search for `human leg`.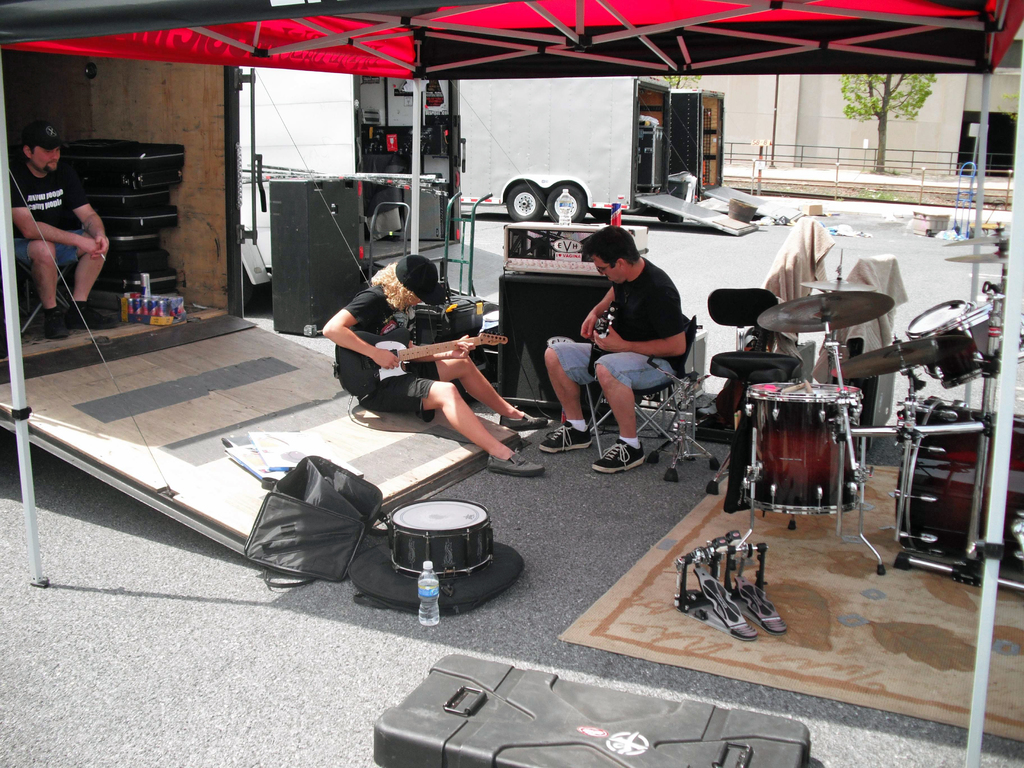
Found at 412/355/550/431.
